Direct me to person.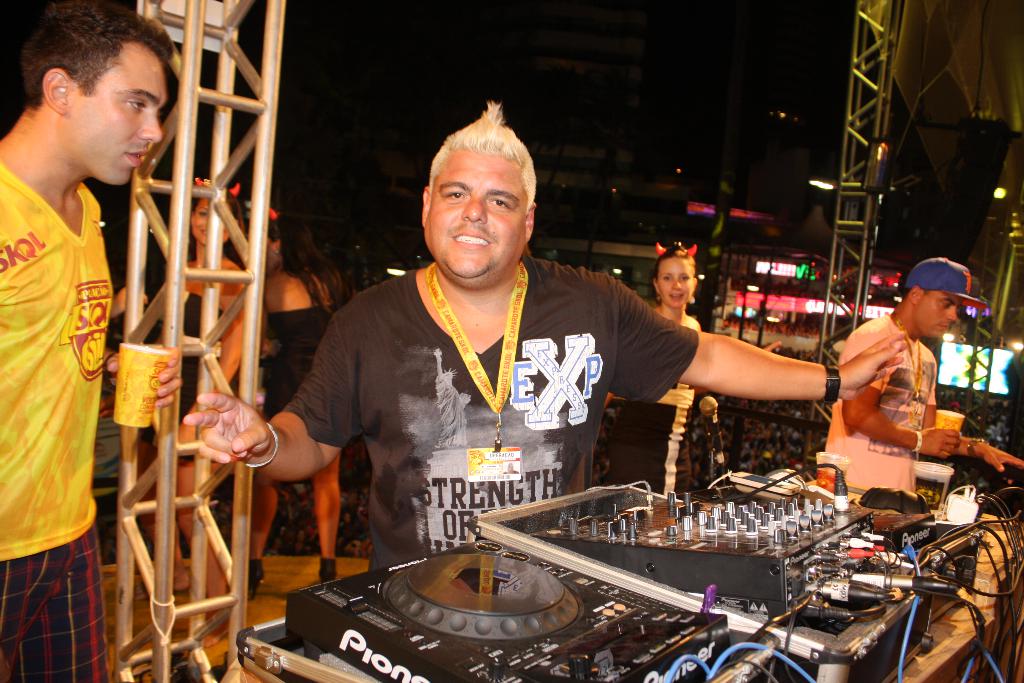
Direction: 1/0/160/645.
